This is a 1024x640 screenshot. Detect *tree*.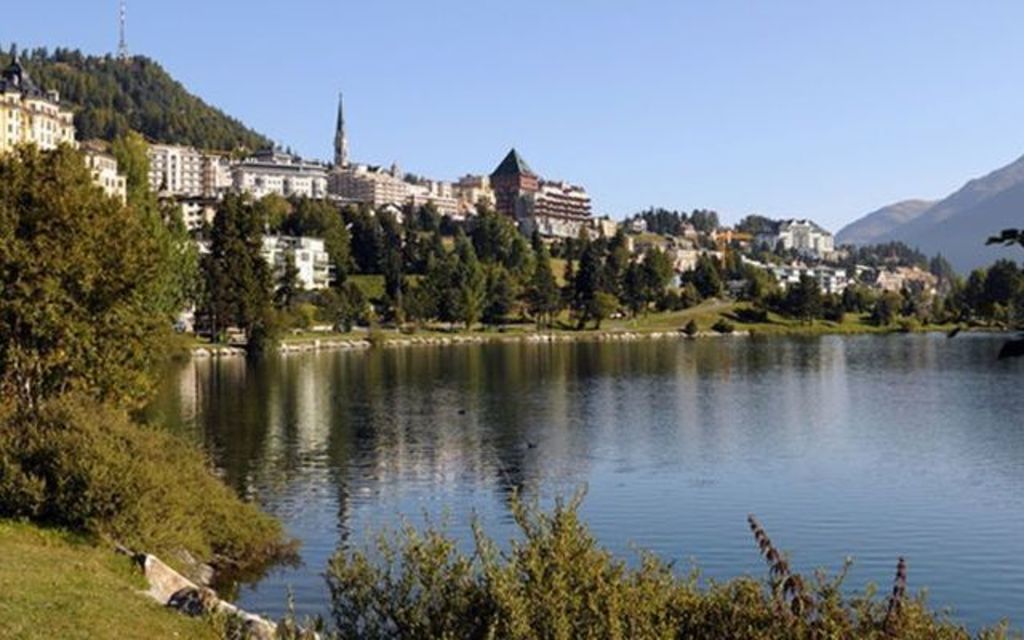
pyautogui.locateOnScreen(286, 192, 349, 286).
